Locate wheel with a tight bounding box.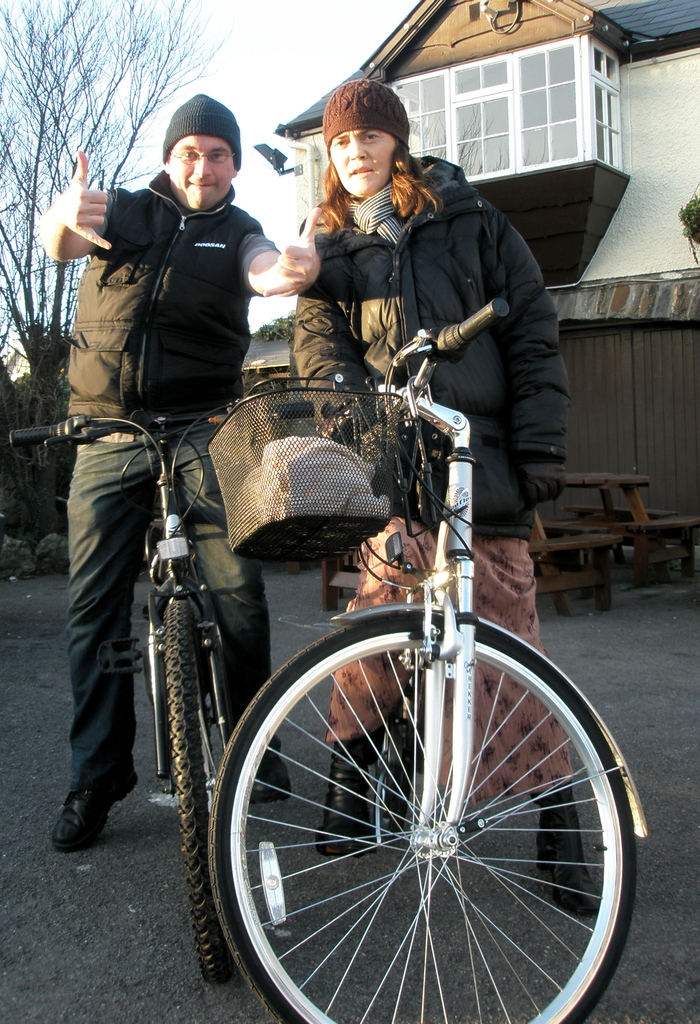
165:600:234:983.
